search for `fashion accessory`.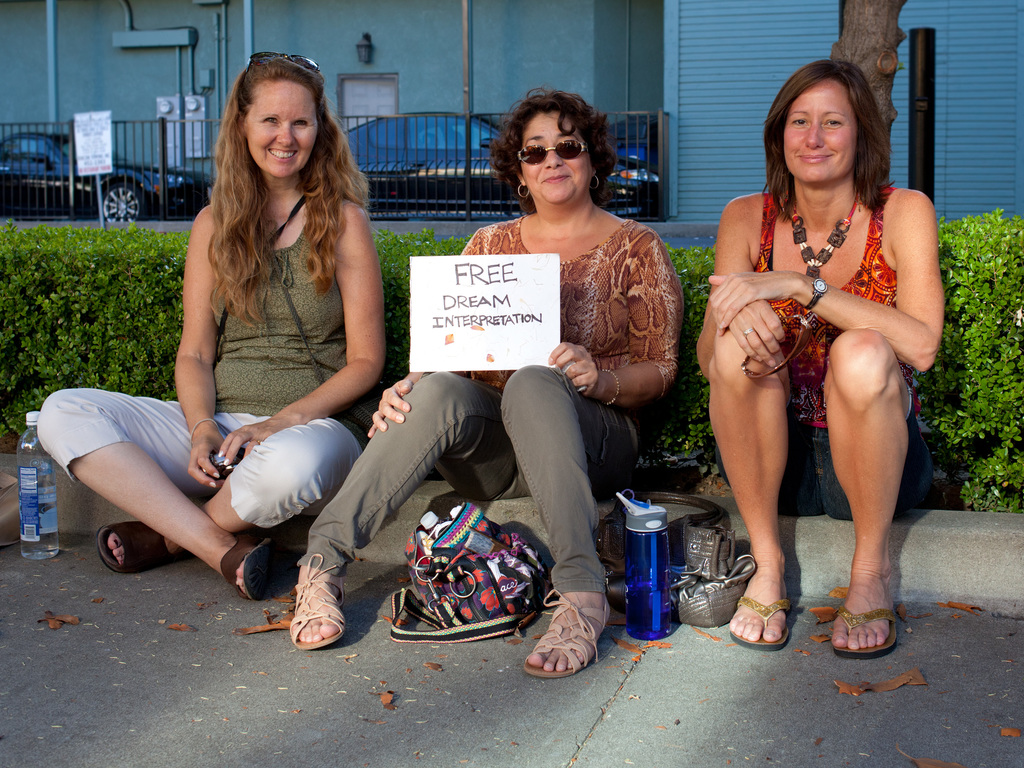
Found at pyautogui.locateOnScreen(517, 138, 586, 166).
